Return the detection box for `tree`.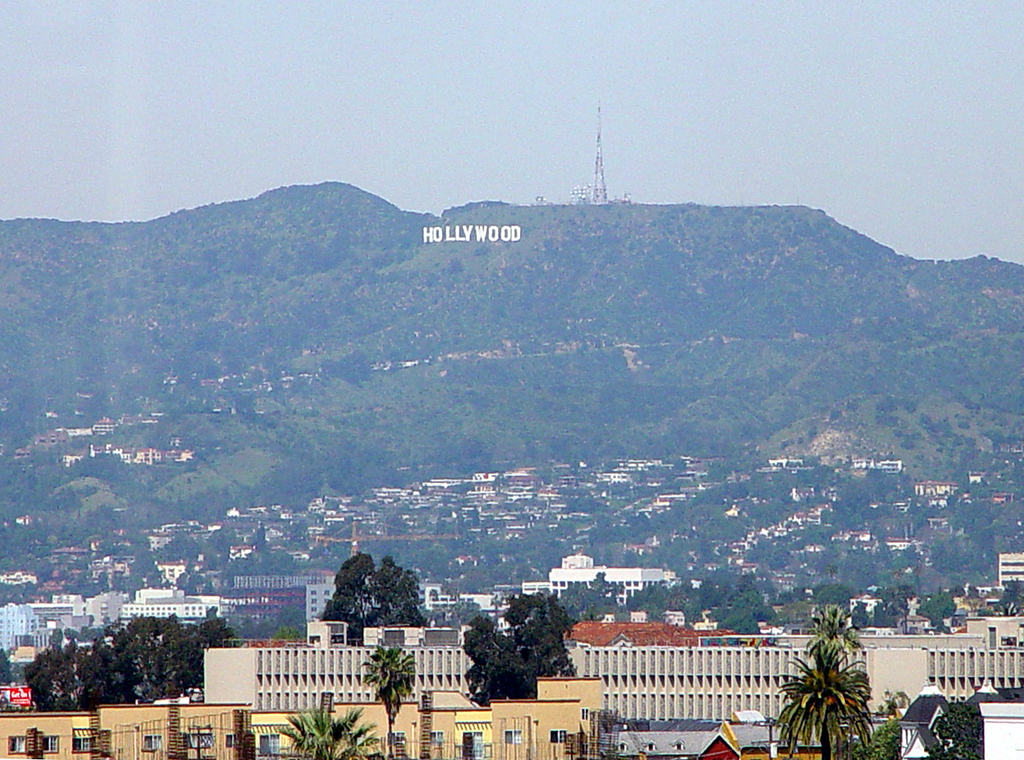
region(716, 607, 764, 636).
